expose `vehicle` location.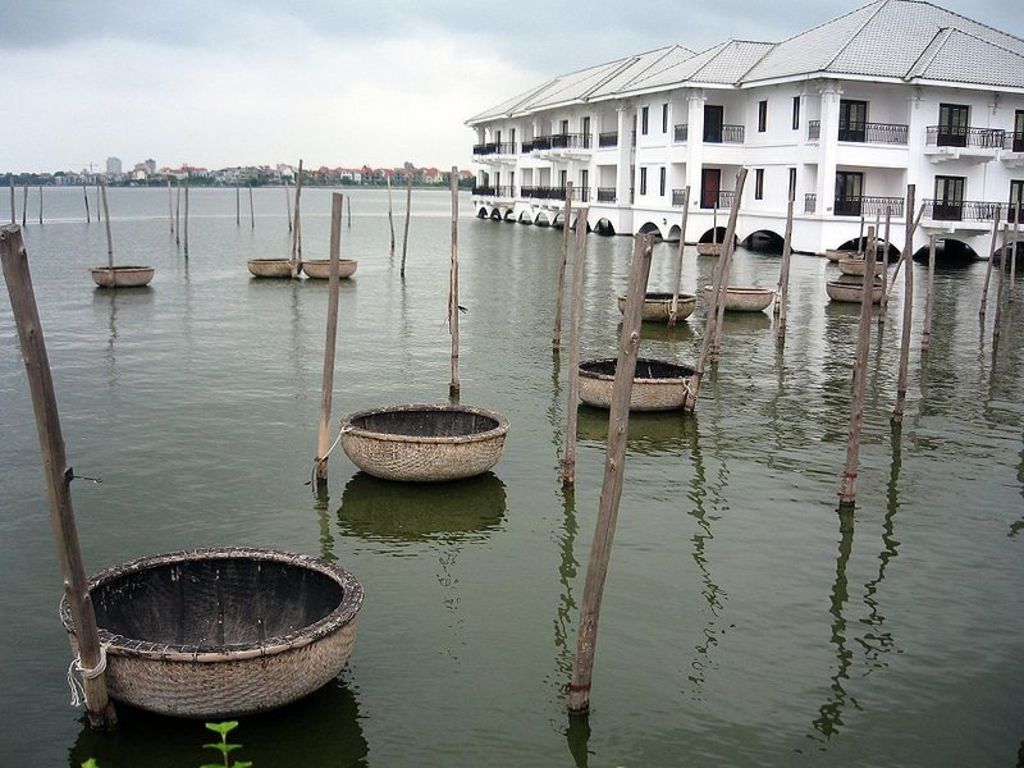
Exposed at bbox=(572, 332, 717, 406).
